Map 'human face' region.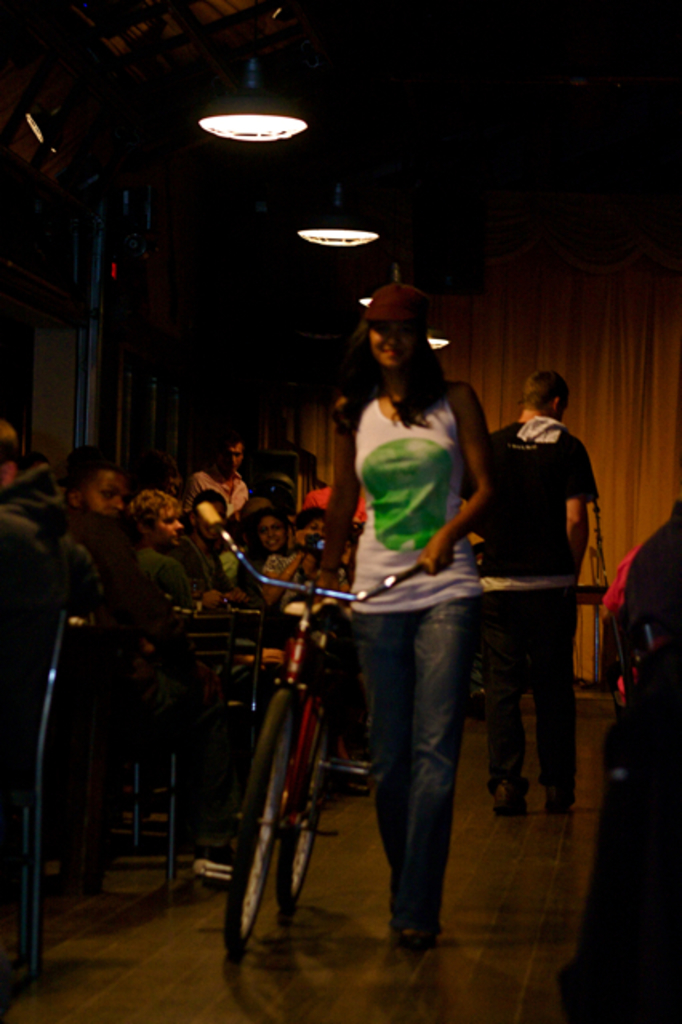
Mapped to box(160, 506, 181, 547).
